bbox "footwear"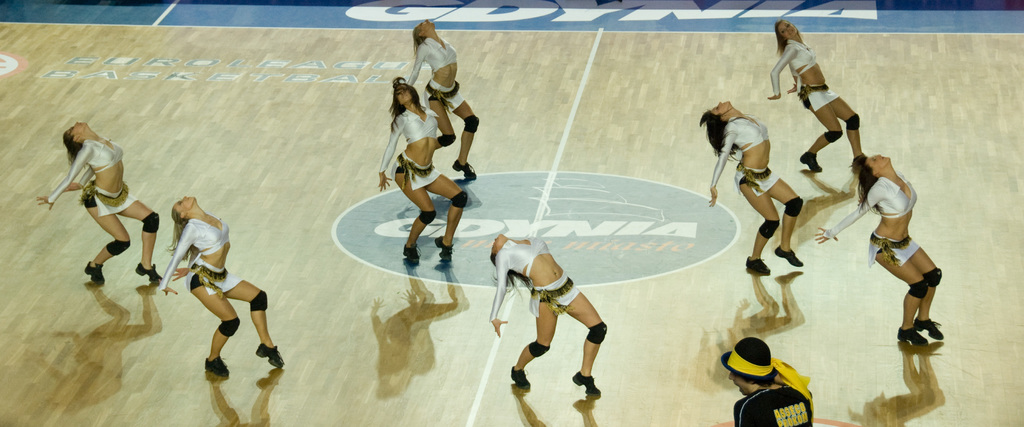
box=[799, 152, 824, 174]
